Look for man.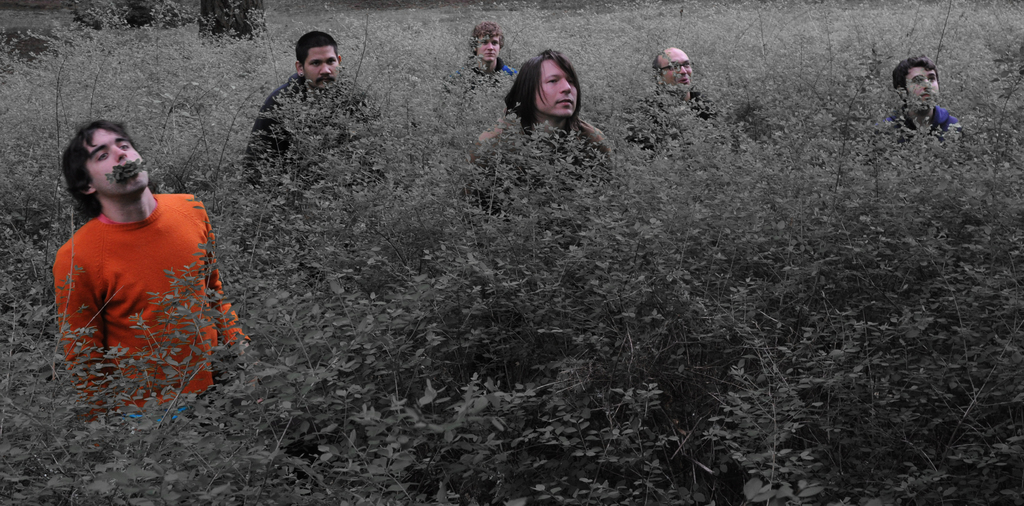
Found: region(865, 55, 967, 162).
